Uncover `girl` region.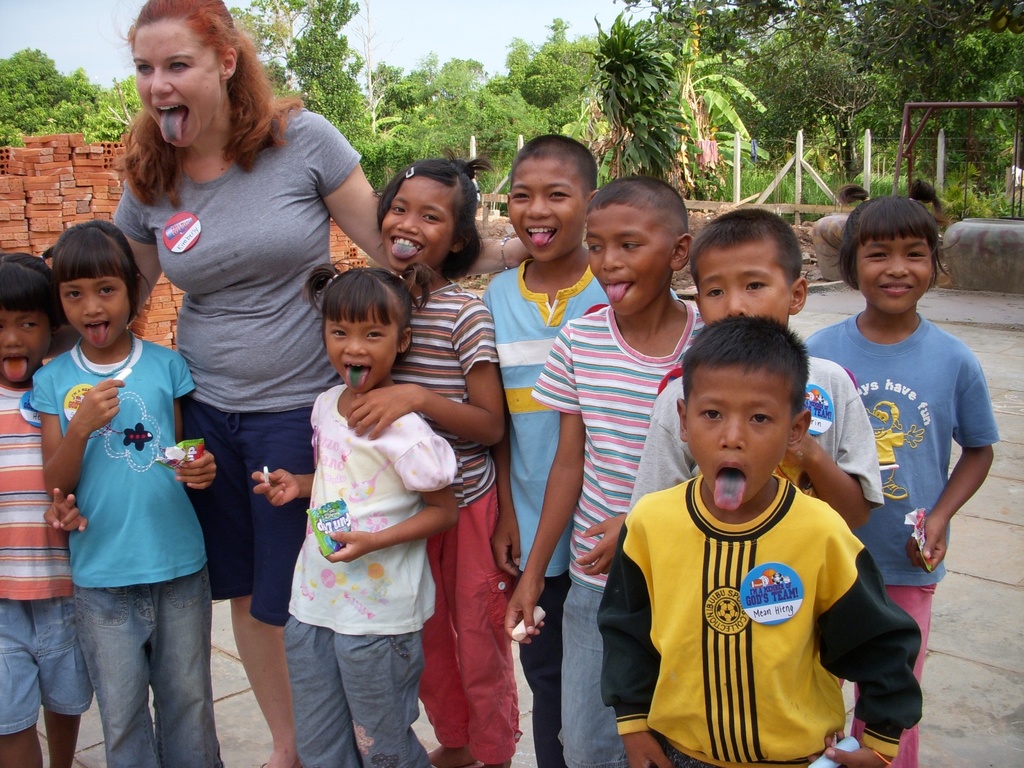
Uncovered: Rect(808, 174, 1004, 767).
